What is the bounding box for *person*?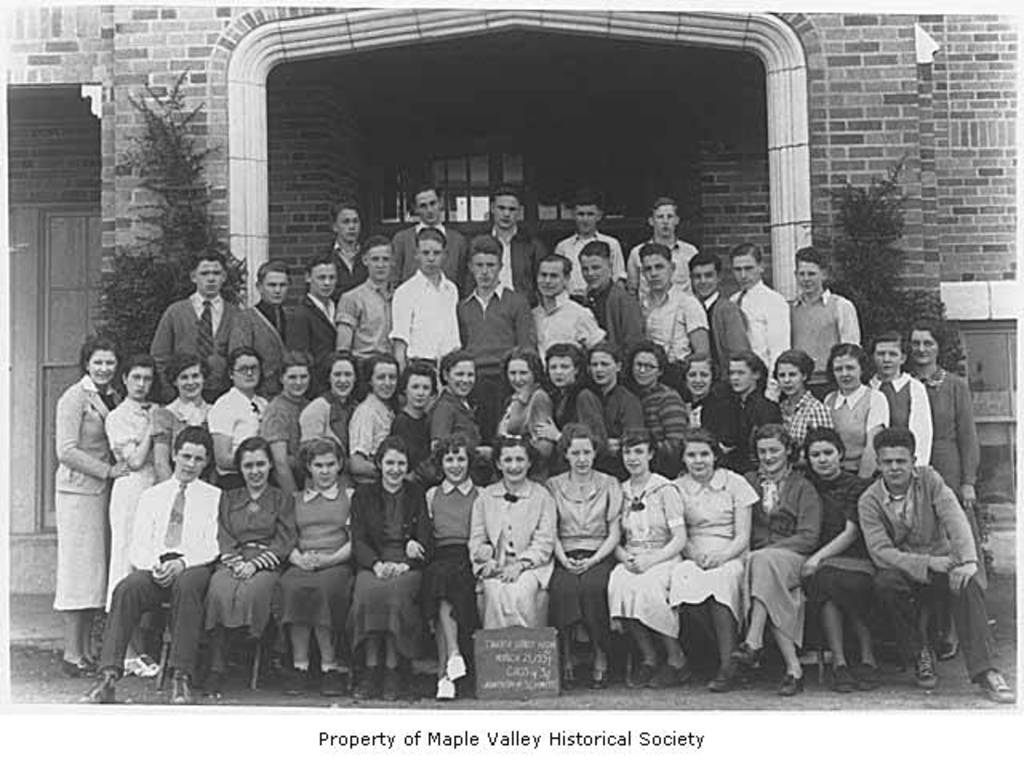
region(270, 432, 355, 694).
